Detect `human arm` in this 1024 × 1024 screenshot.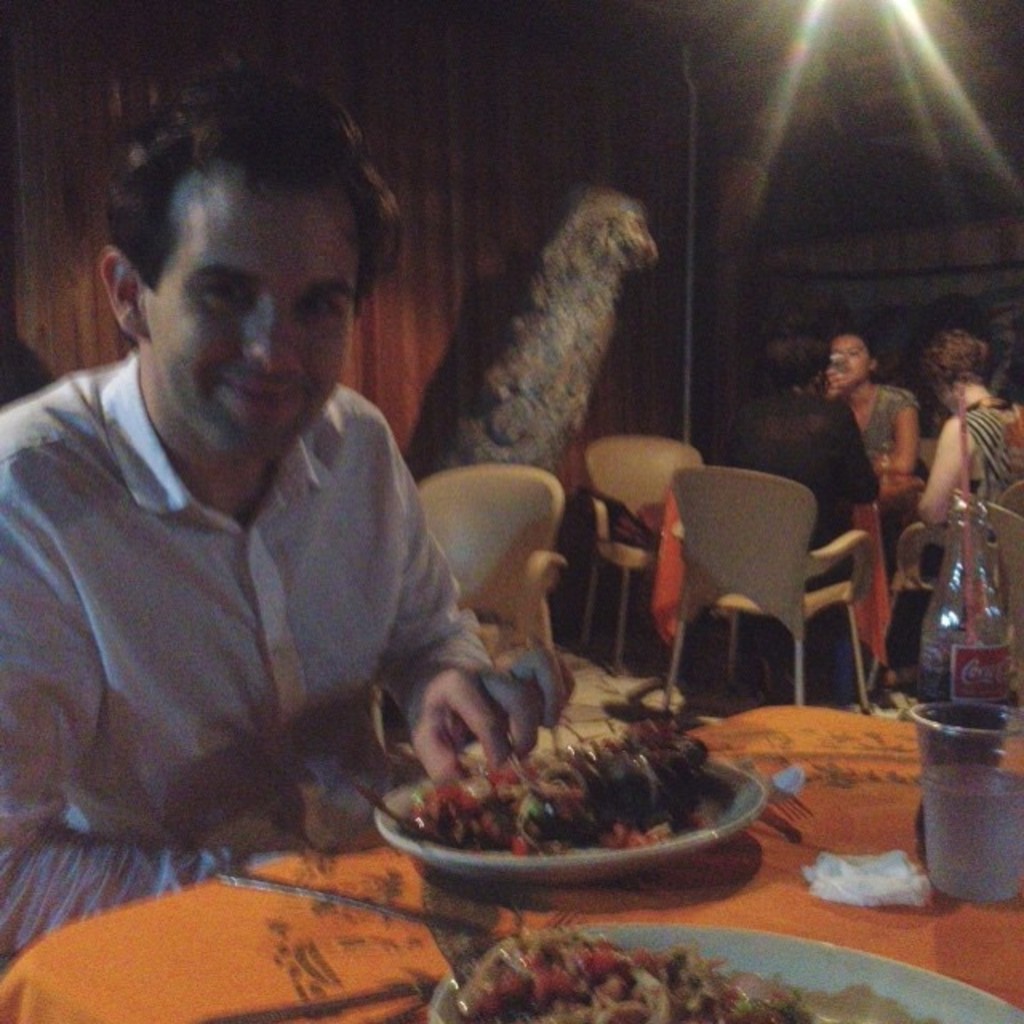
Detection: crop(861, 387, 917, 478).
